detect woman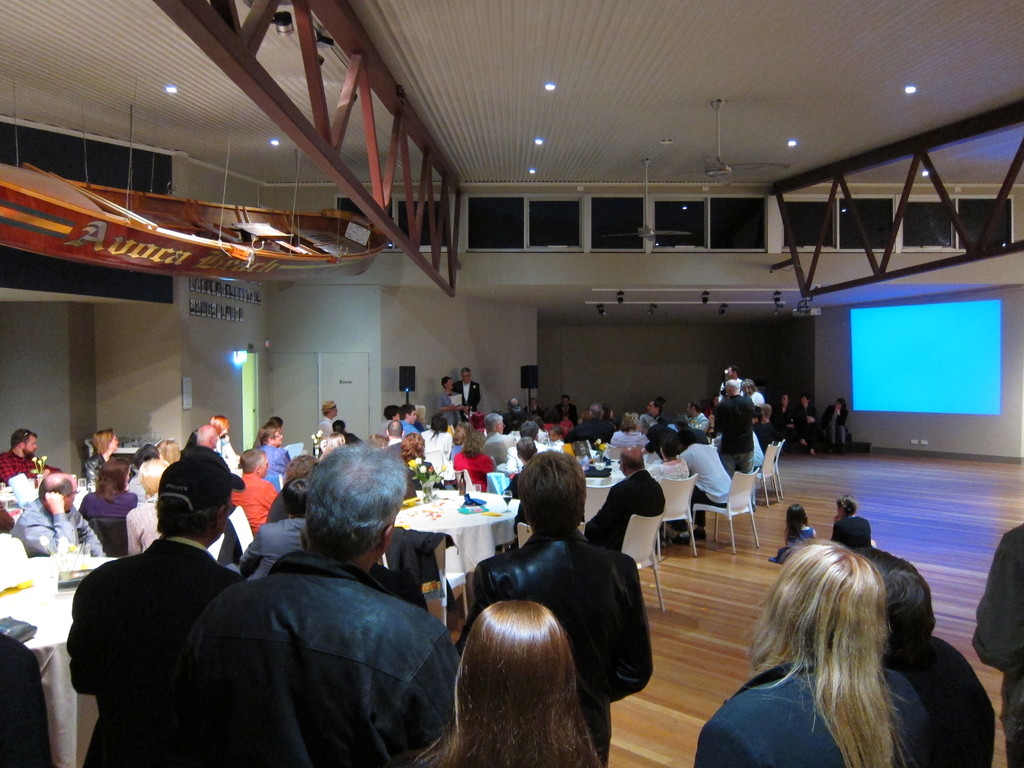
<region>88, 427, 123, 465</region>
